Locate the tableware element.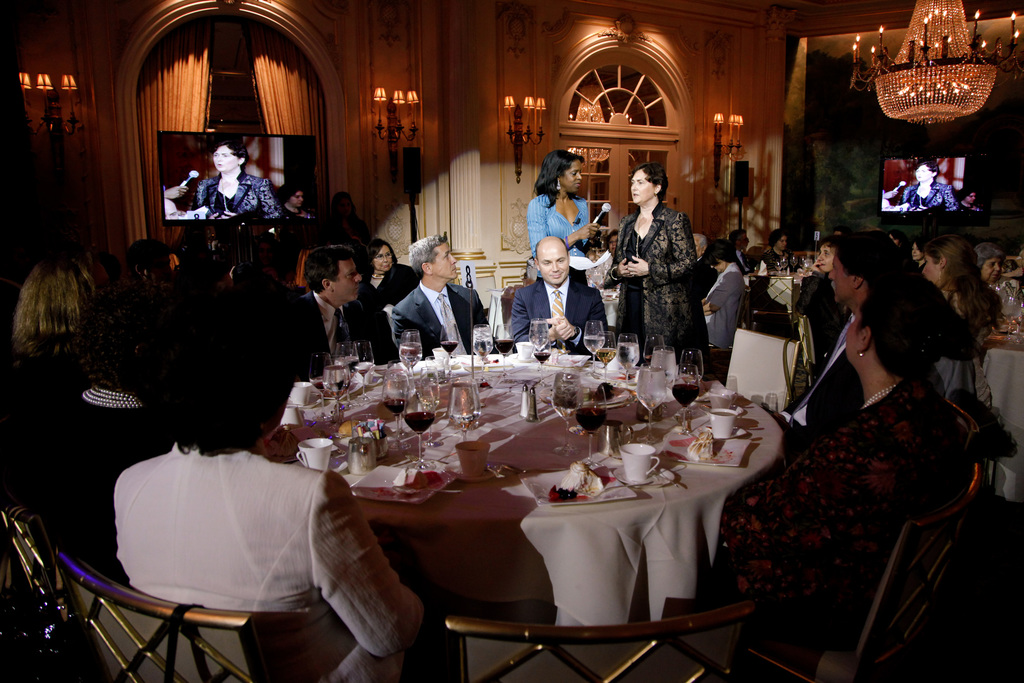
Element bbox: (x1=351, y1=465, x2=458, y2=505).
